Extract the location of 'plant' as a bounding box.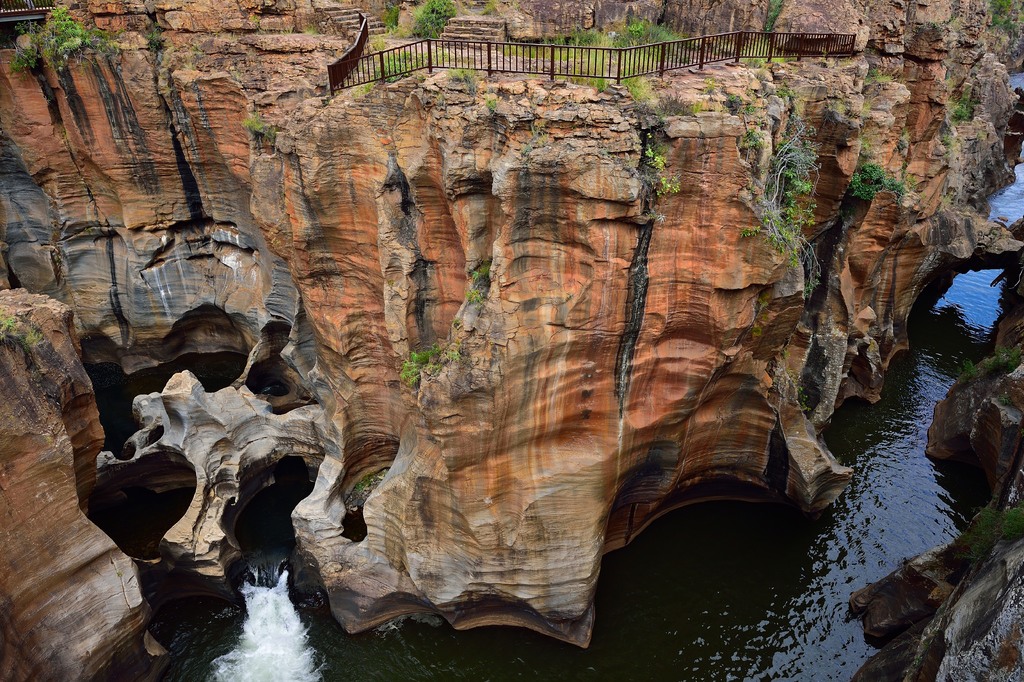
pyautogui.locateOnScreen(840, 140, 924, 200).
